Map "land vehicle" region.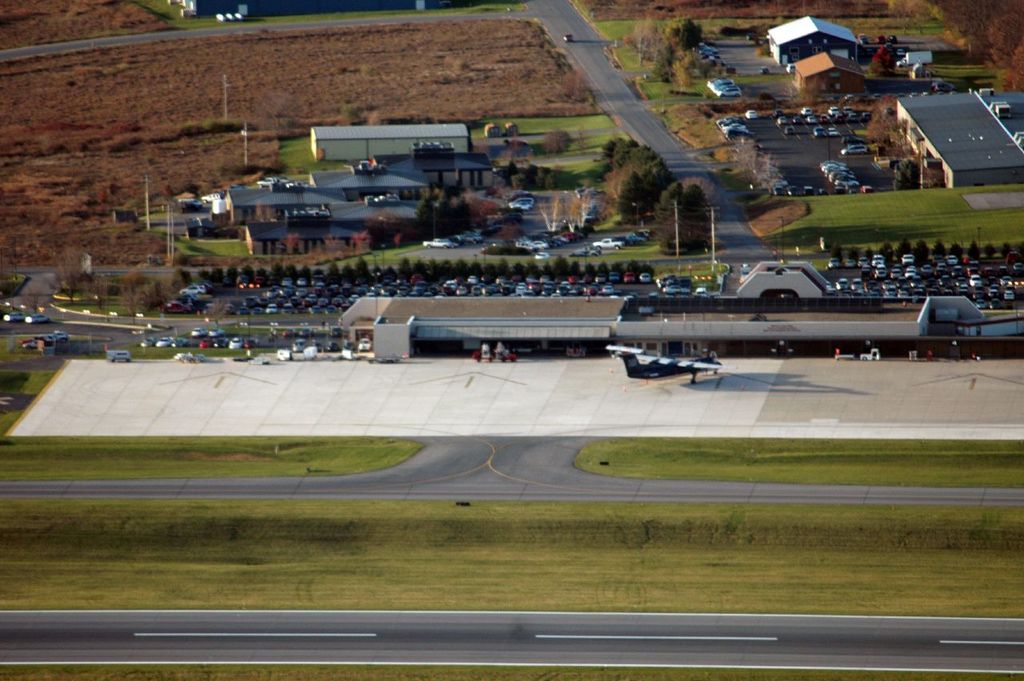
Mapped to 534,249,556,261.
